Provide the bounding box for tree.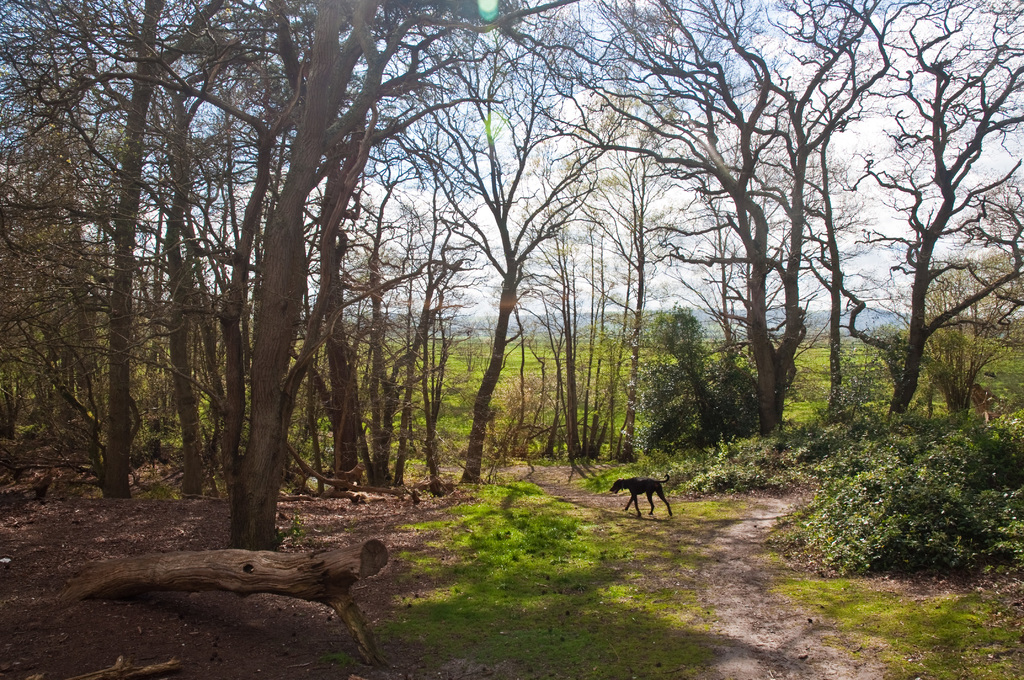
l=845, t=0, r=1023, b=410.
